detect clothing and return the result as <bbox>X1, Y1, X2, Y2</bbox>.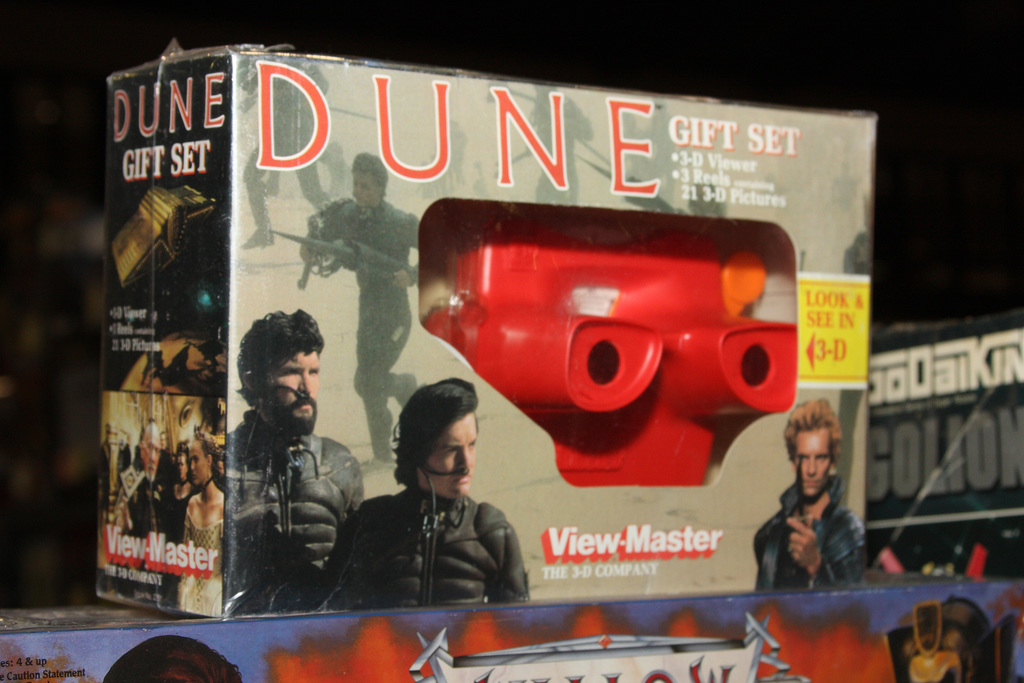
<bbox>345, 474, 543, 612</bbox>.
